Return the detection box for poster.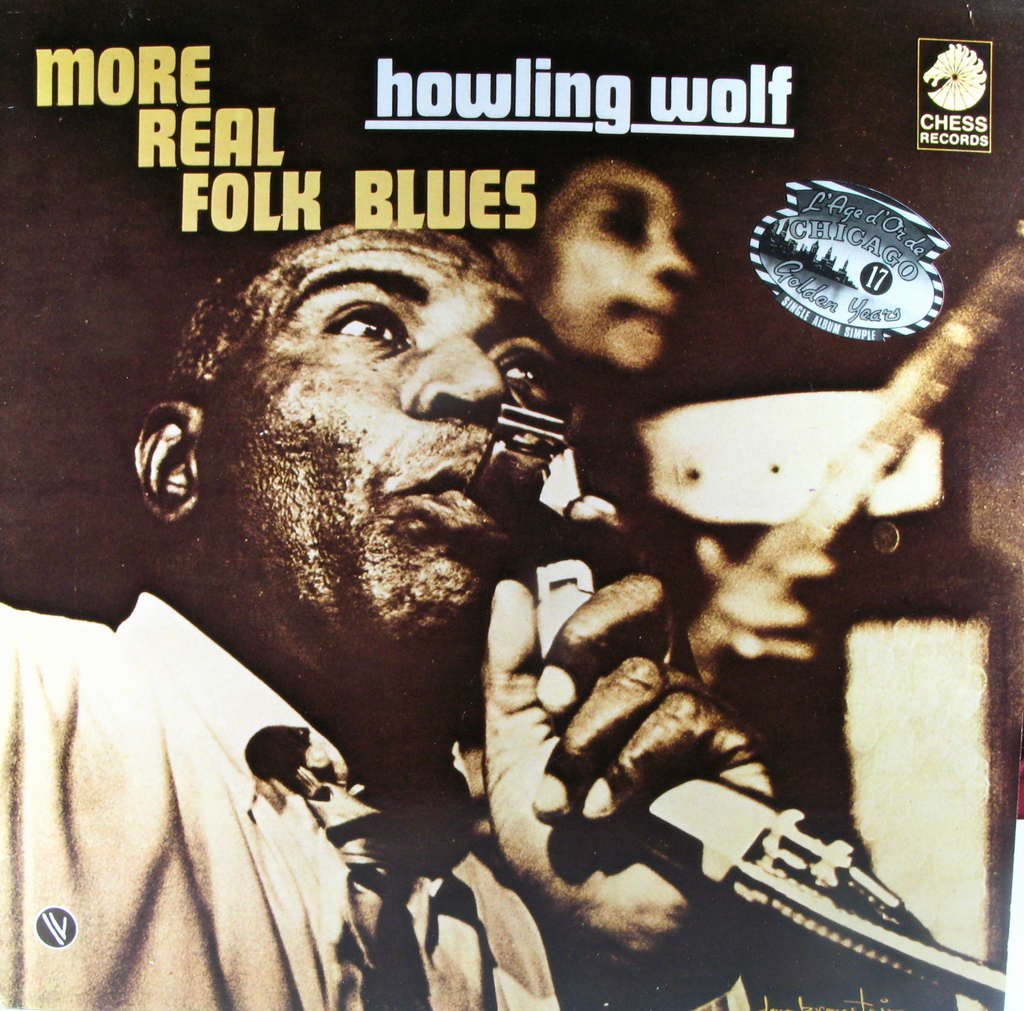
left=0, top=0, right=1023, bottom=1010.
